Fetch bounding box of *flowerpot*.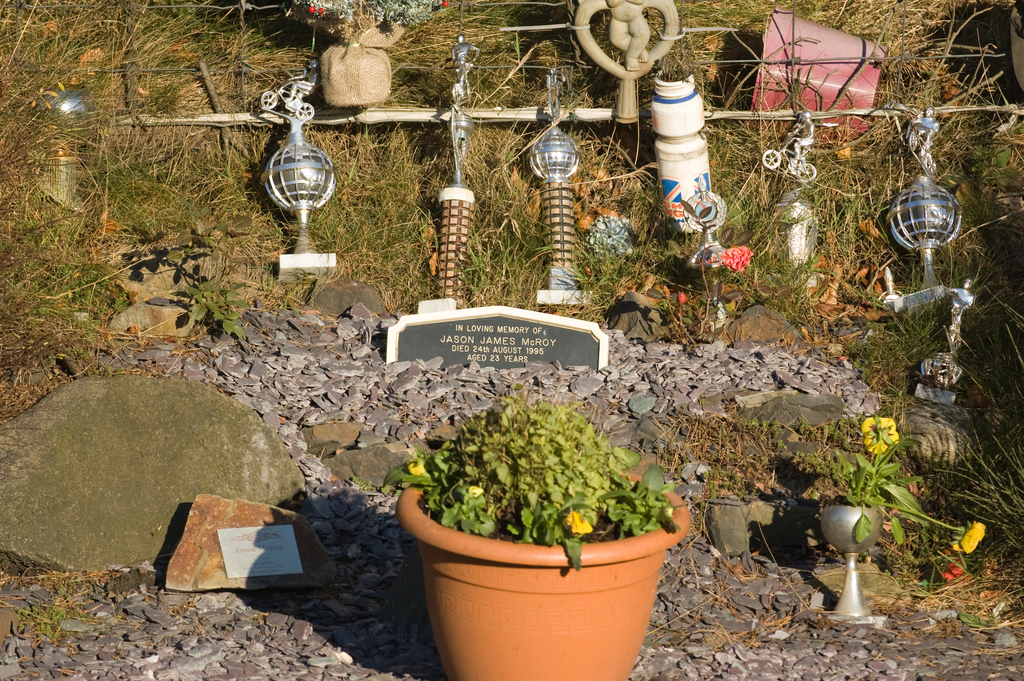
Bbox: bbox=[830, 511, 883, 624].
